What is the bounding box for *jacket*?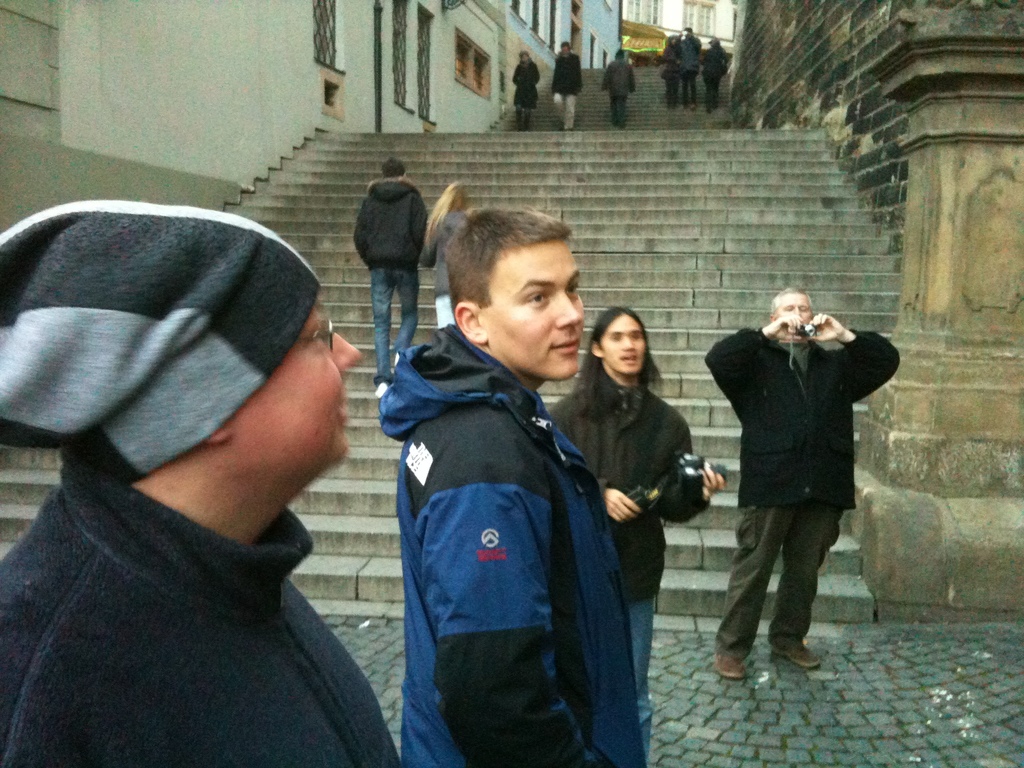
bbox=[0, 313, 390, 758].
